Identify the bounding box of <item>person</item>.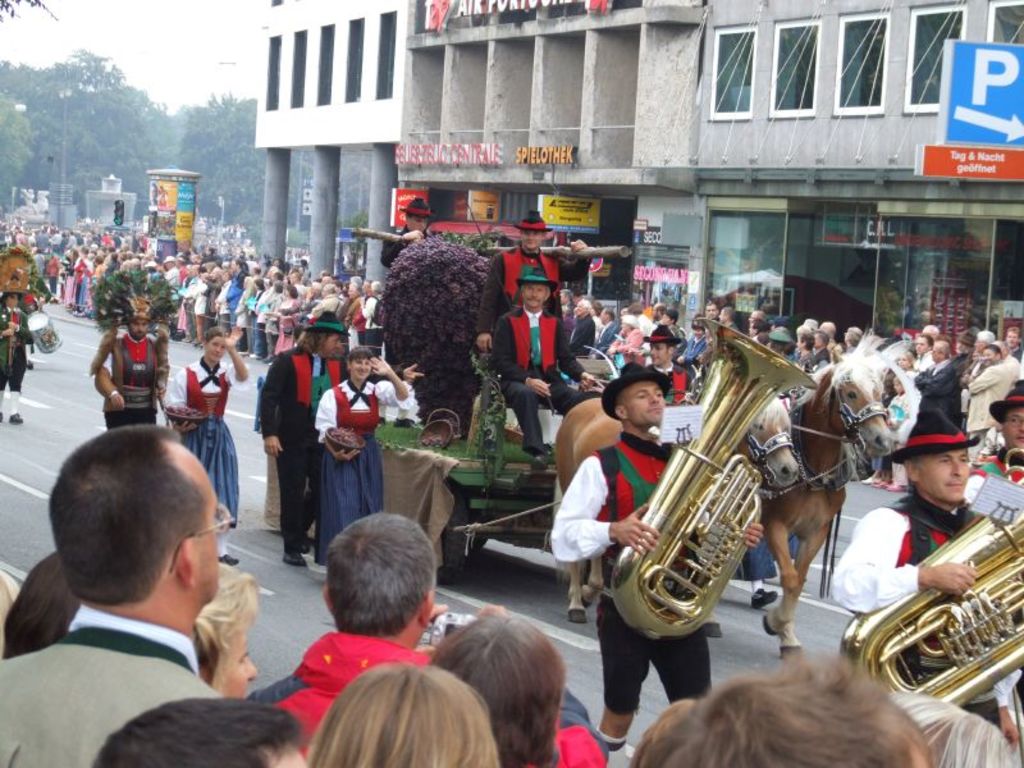
bbox=(548, 362, 767, 767).
